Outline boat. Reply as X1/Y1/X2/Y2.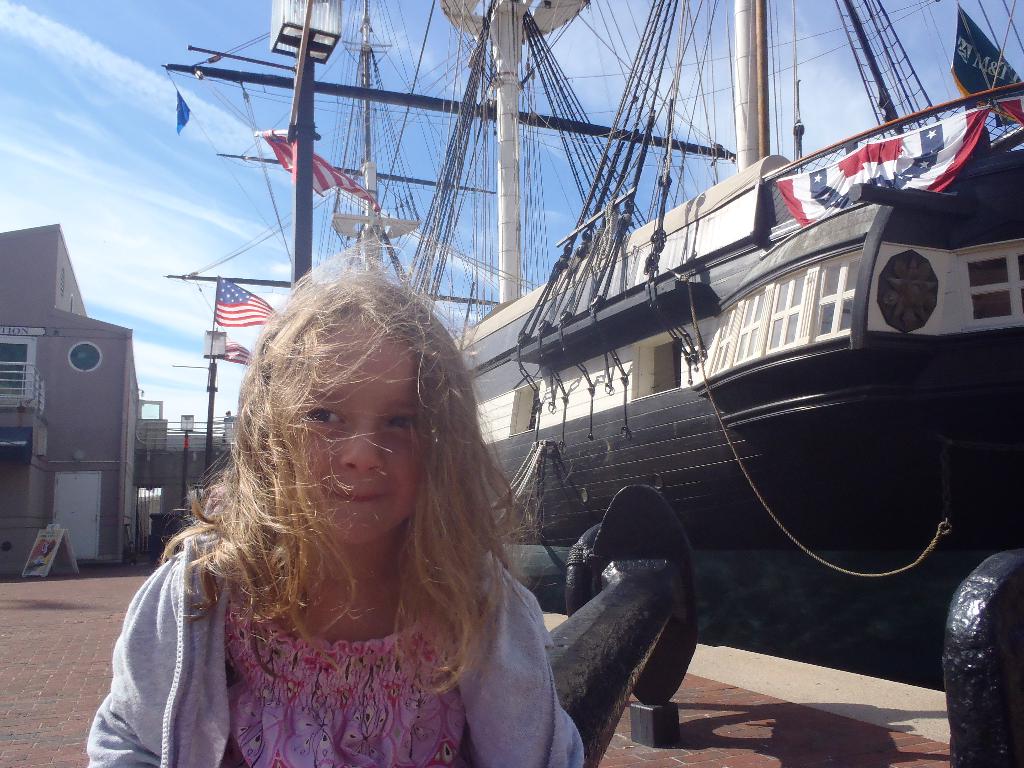
227/42/1023/702.
